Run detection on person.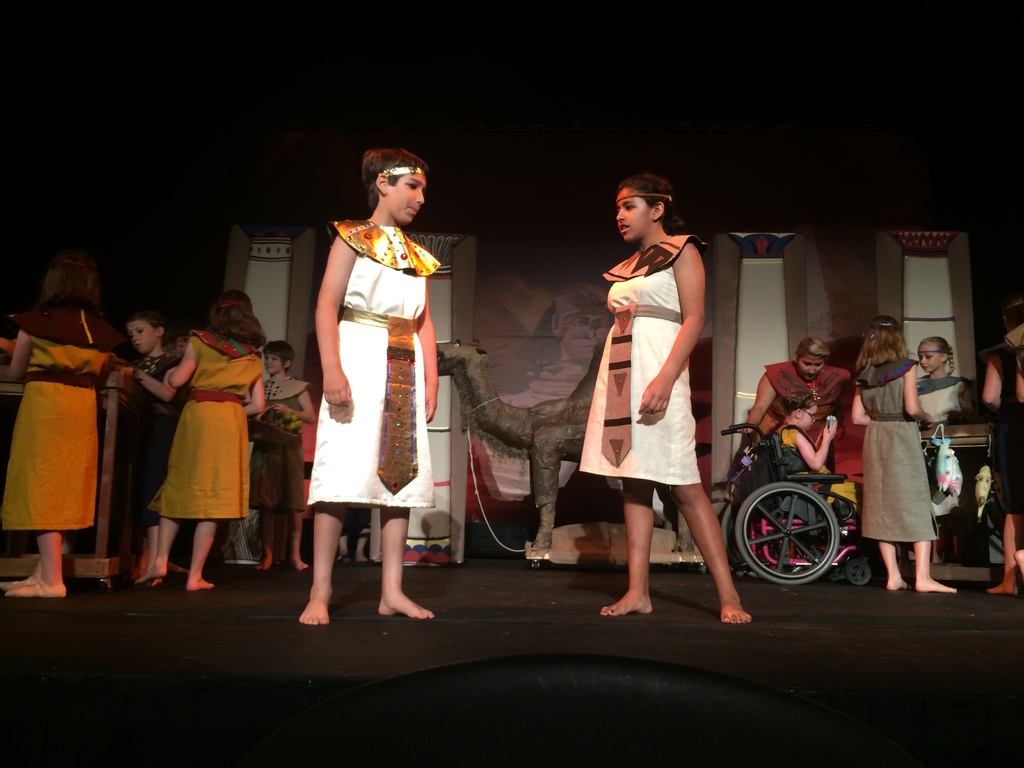
Result: <region>915, 333, 974, 563</region>.
